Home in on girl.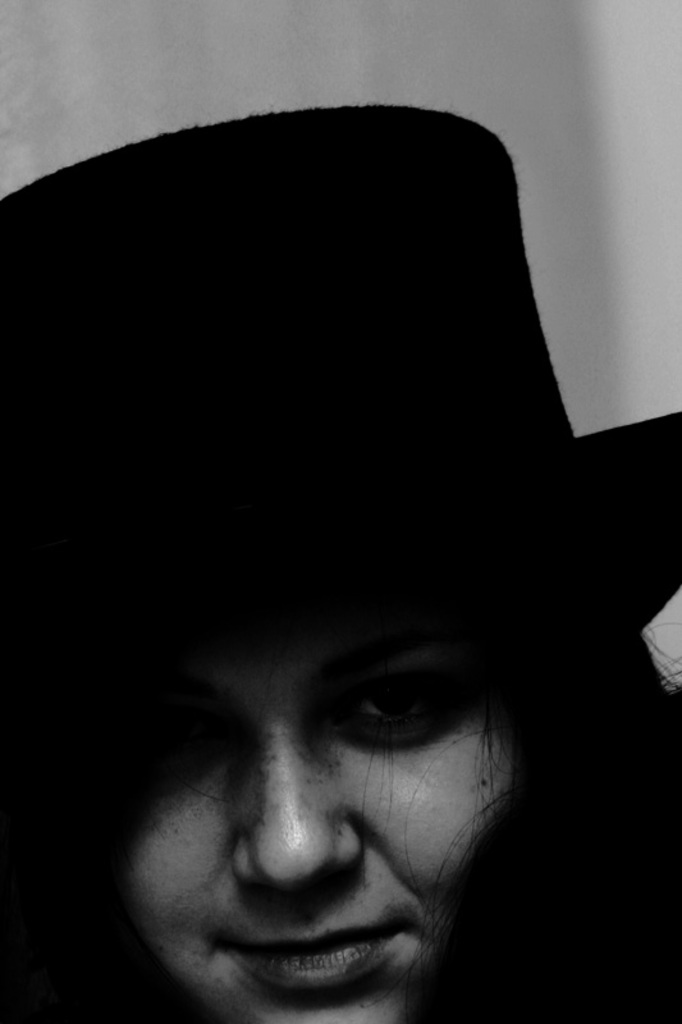
Homed in at (0,95,681,1023).
